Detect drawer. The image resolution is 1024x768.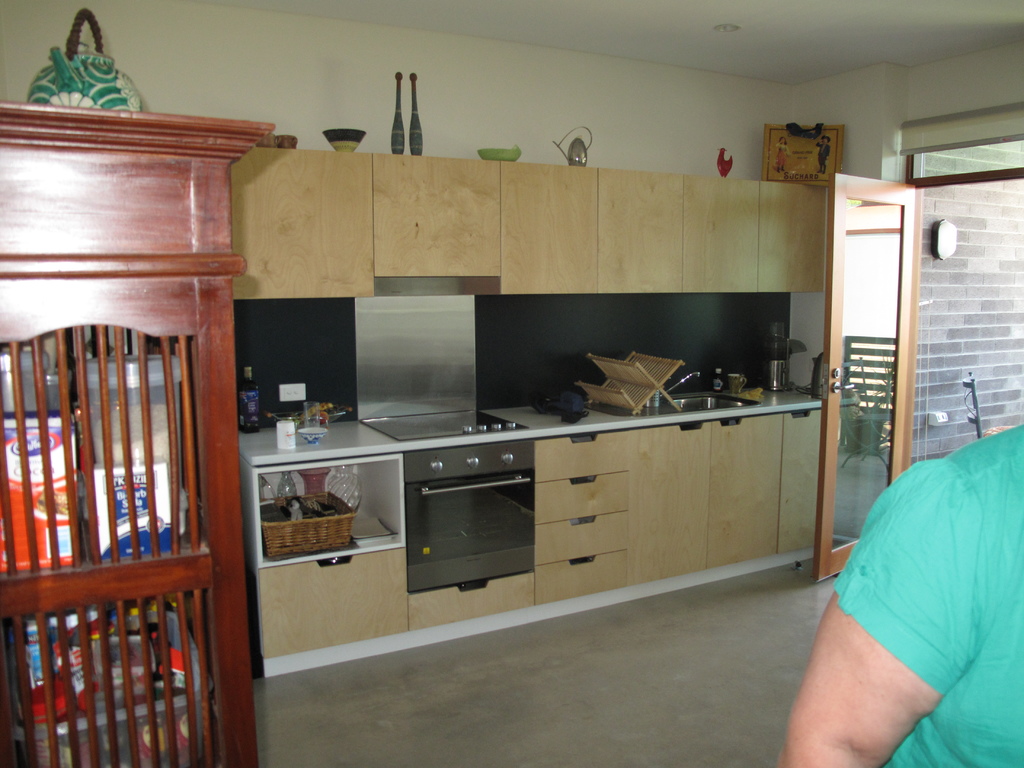
BBox(536, 468, 630, 523).
